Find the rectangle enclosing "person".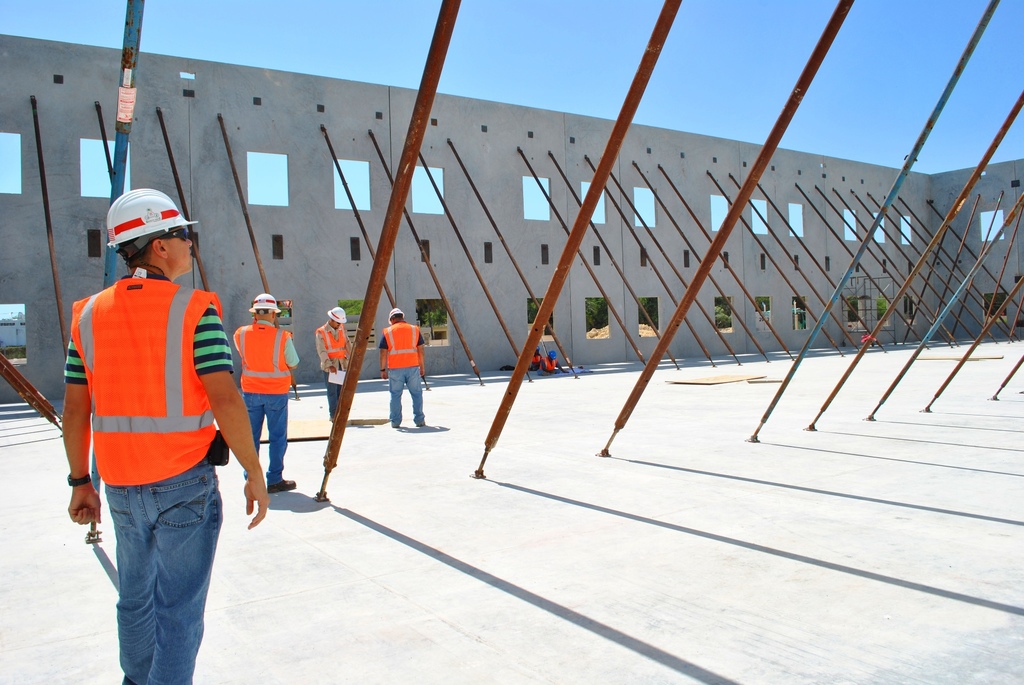
x1=378, y1=299, x2=427, y2=429.
